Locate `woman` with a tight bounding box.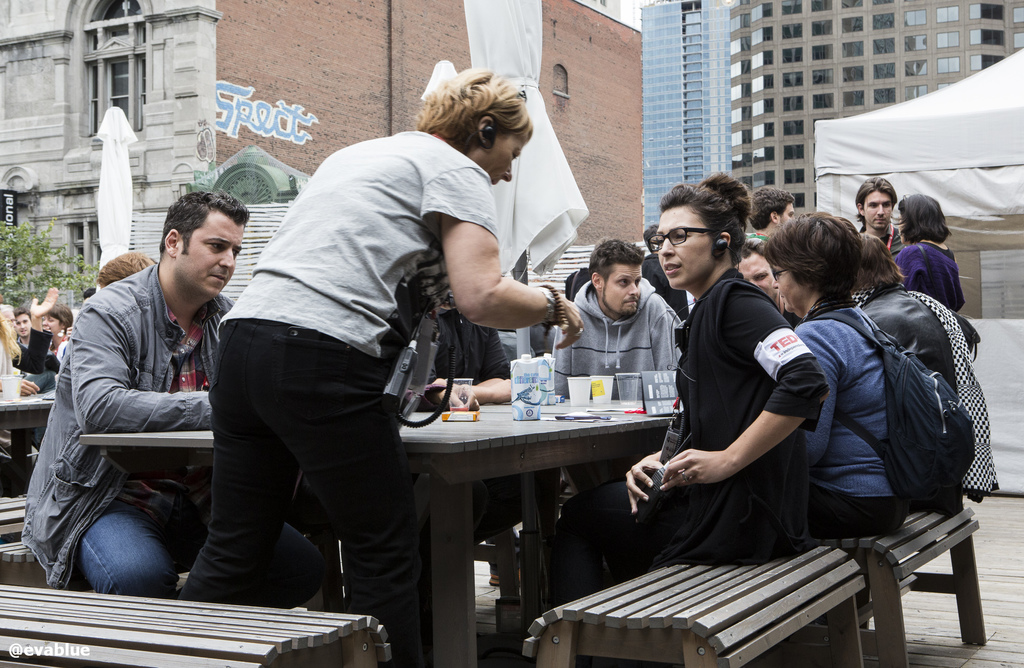
[538,182,822,605].
